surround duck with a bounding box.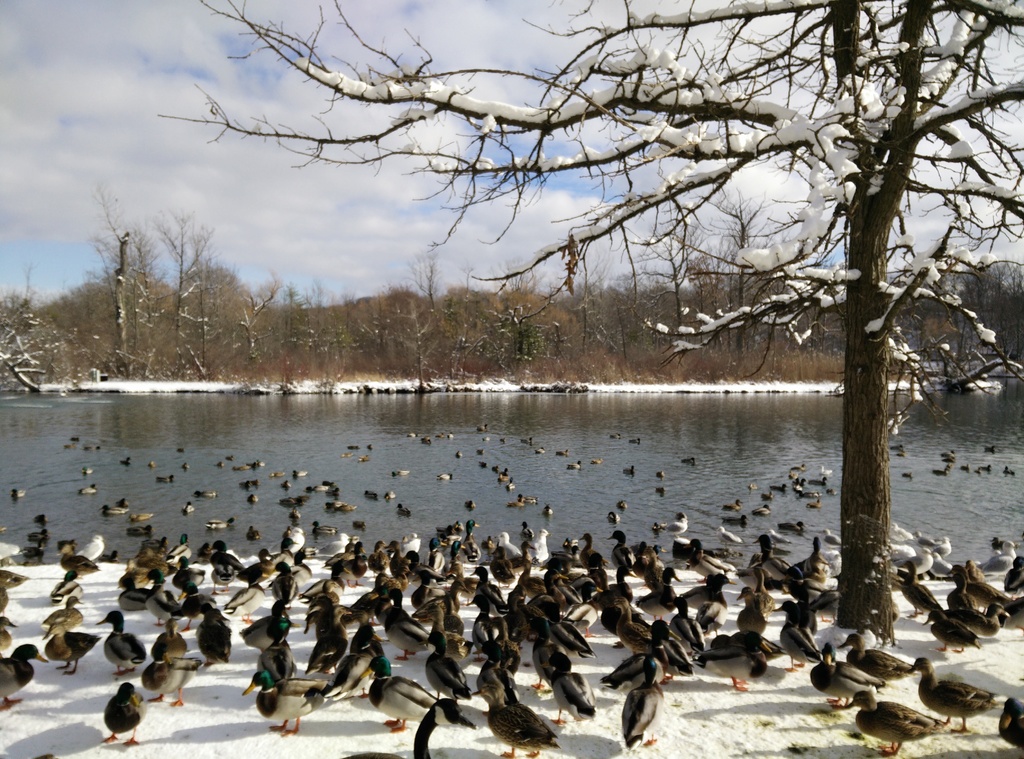
locate(148, 573, 179, 627).
